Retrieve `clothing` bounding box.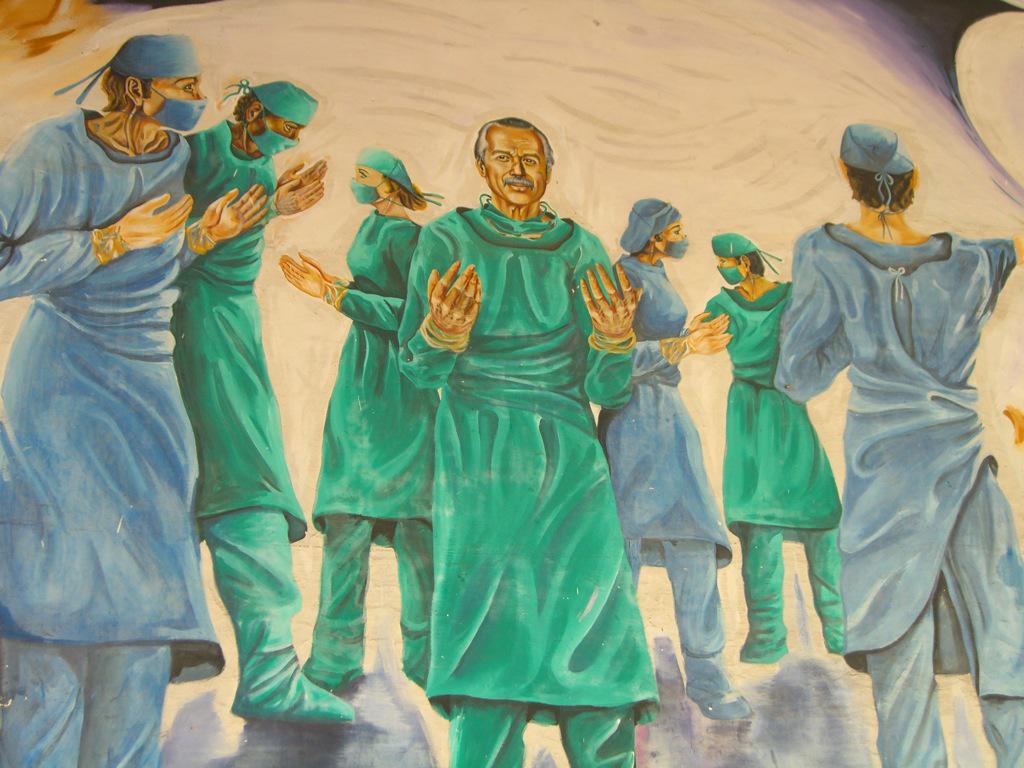
Bounding box: (x1=775, y1=219, x2=1023, y2=767).
